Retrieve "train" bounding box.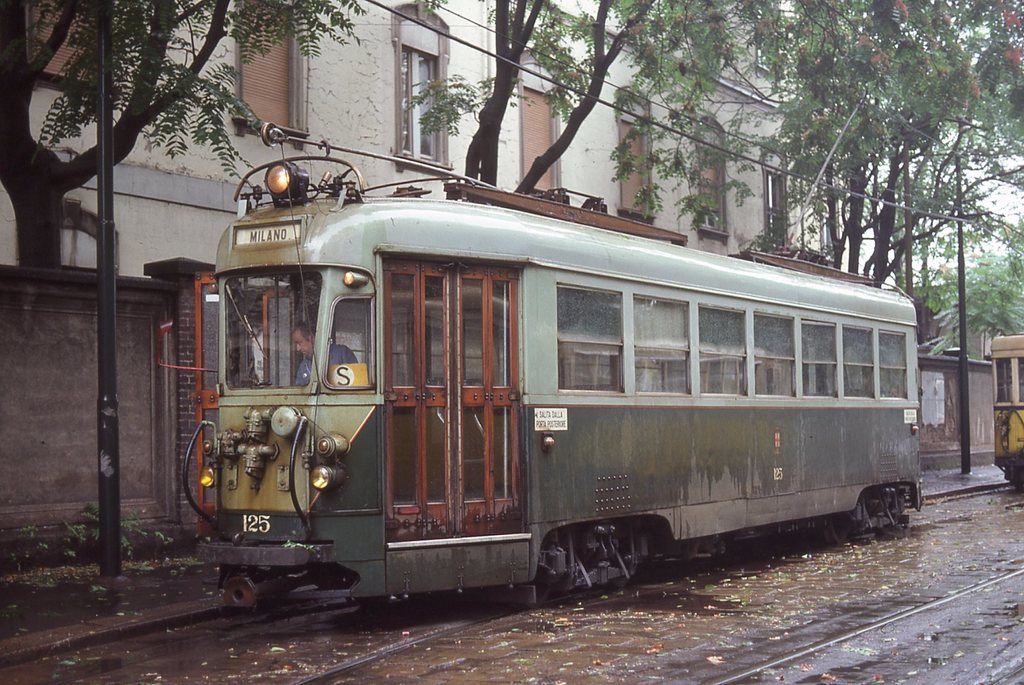
Bounding box: pyautogui.locateOnScreen(156, 122, 918, 609).
